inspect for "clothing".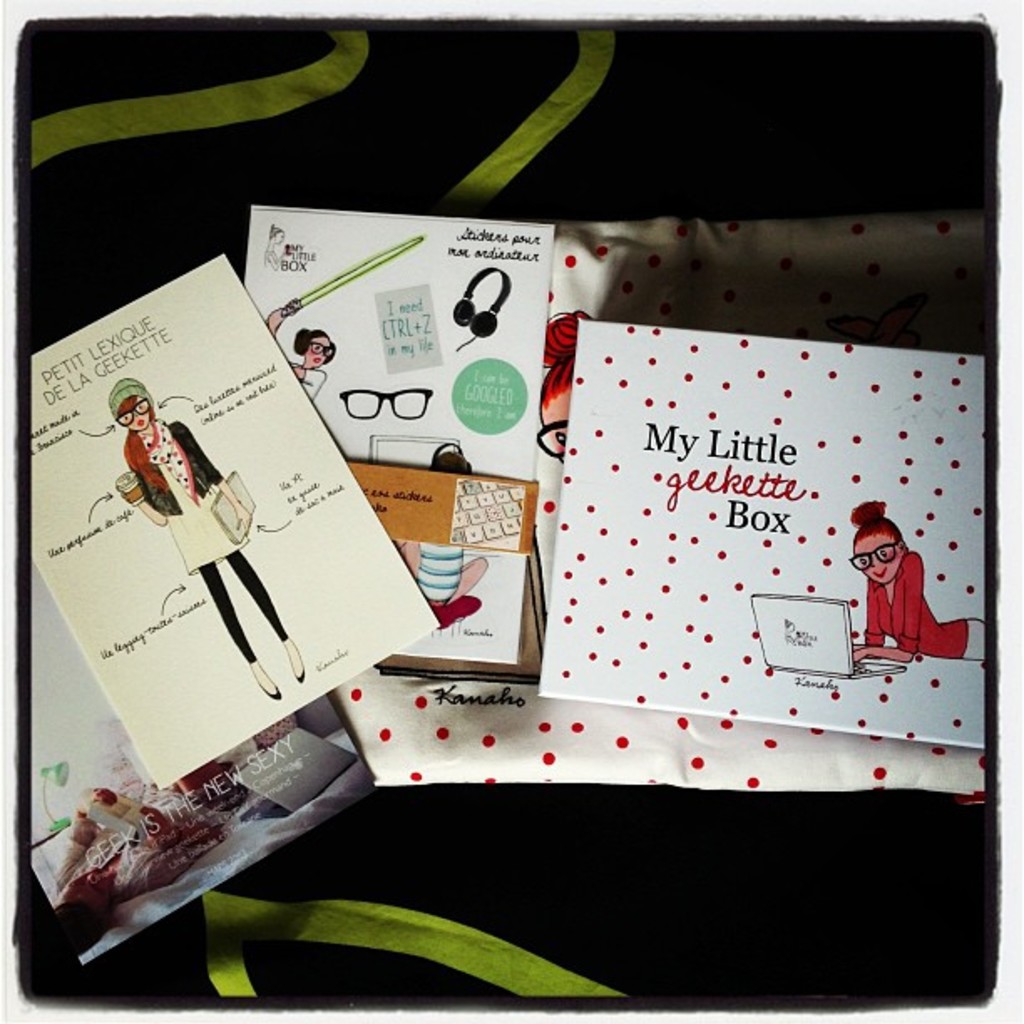
Inspection: {"left": 289, "top": 360, "right": 326, "bottom": 402}.
